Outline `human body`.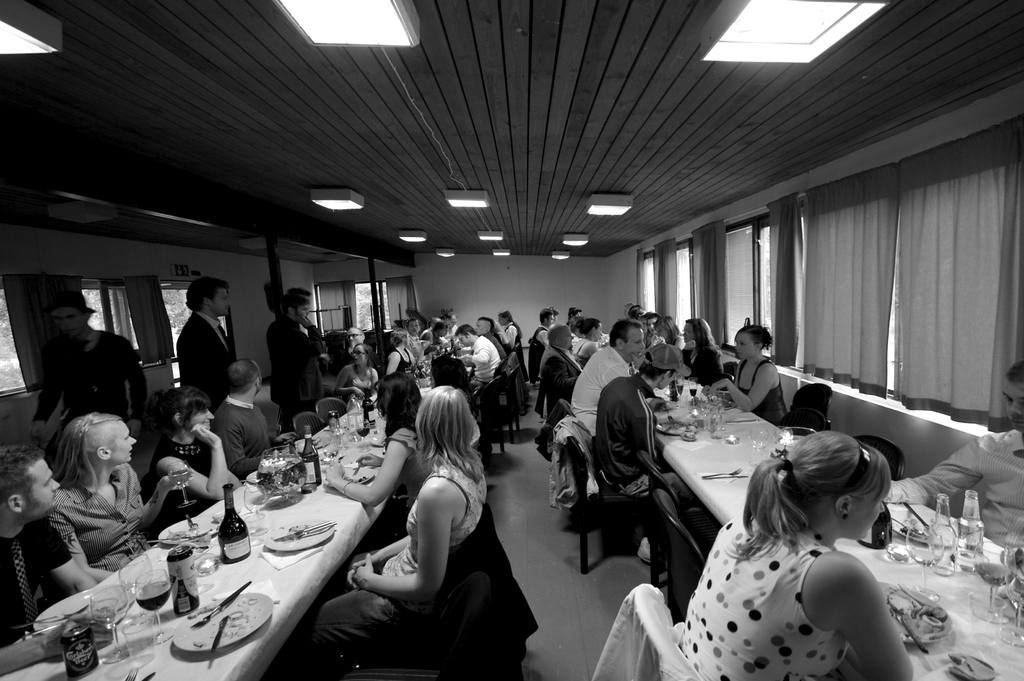
Outline: bbox(592, 343, 694, 564).
